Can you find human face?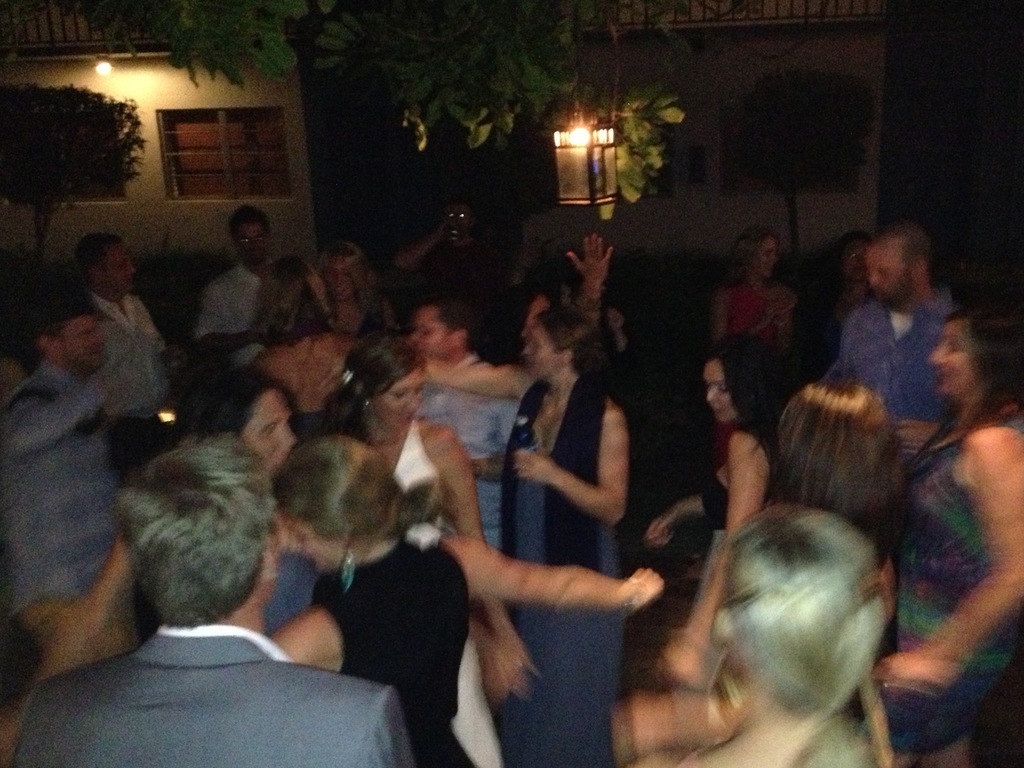
Yes, bounding box: (930,321,973,399).
